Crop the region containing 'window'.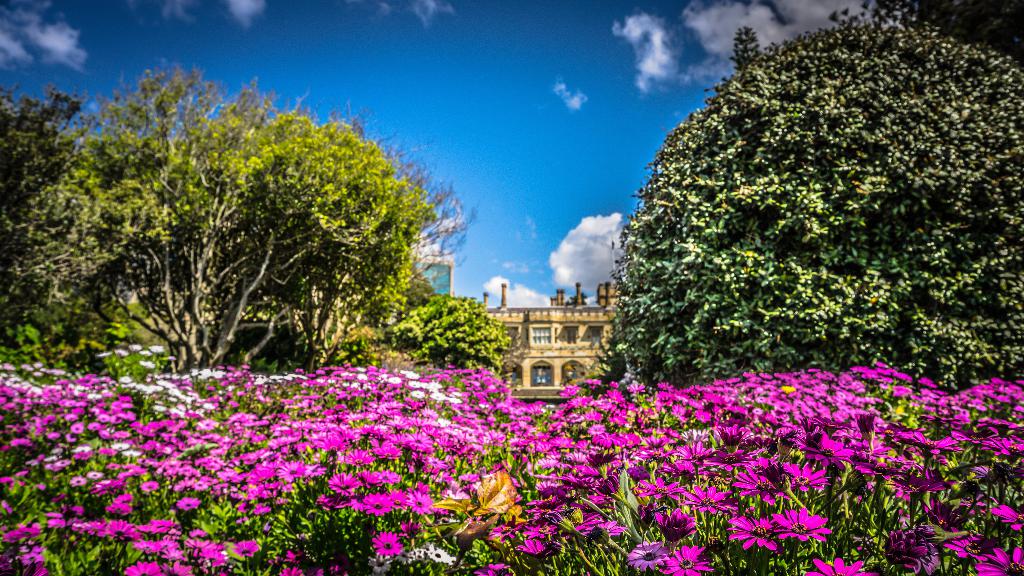
Crop region: Rect(588, 324, 604, 342).
